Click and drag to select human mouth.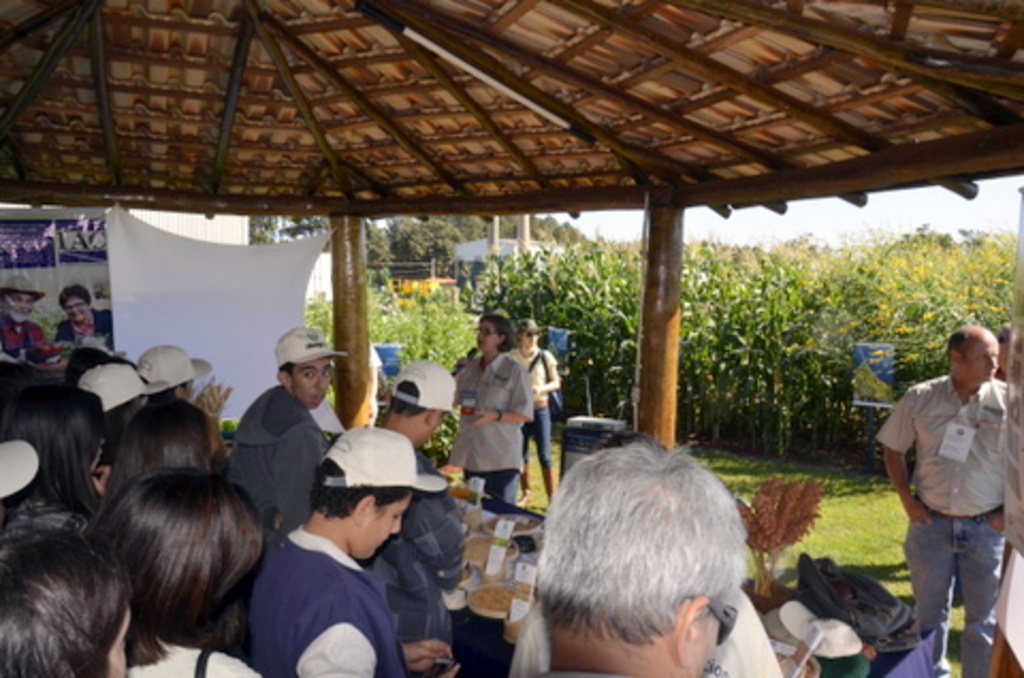
Selection: detection(314, 392, 326, 401).
